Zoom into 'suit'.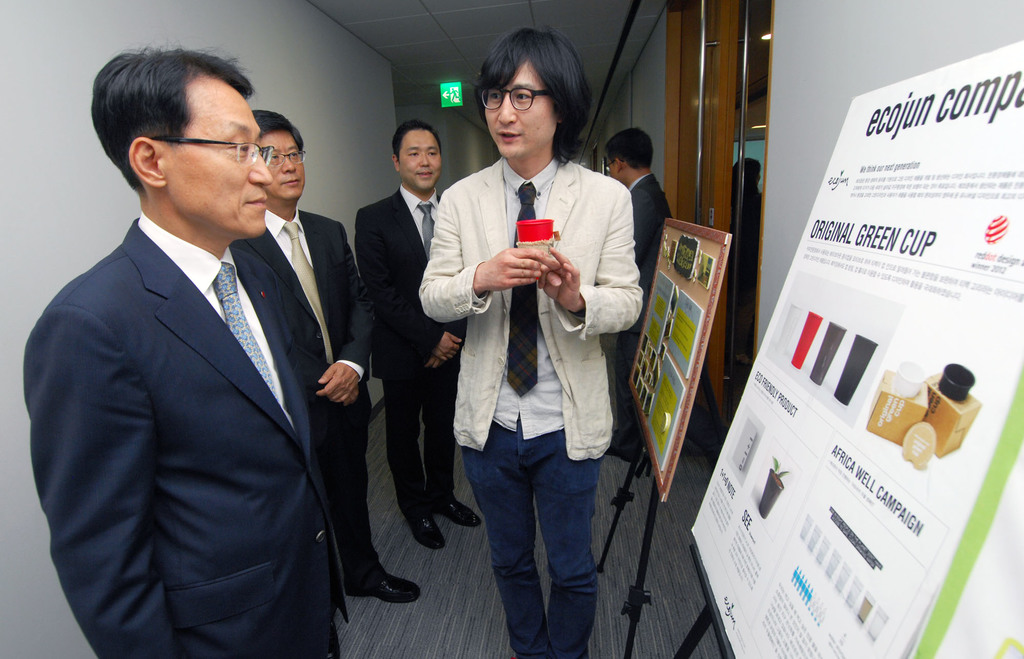
Zoom target: 329:110:459:504.
